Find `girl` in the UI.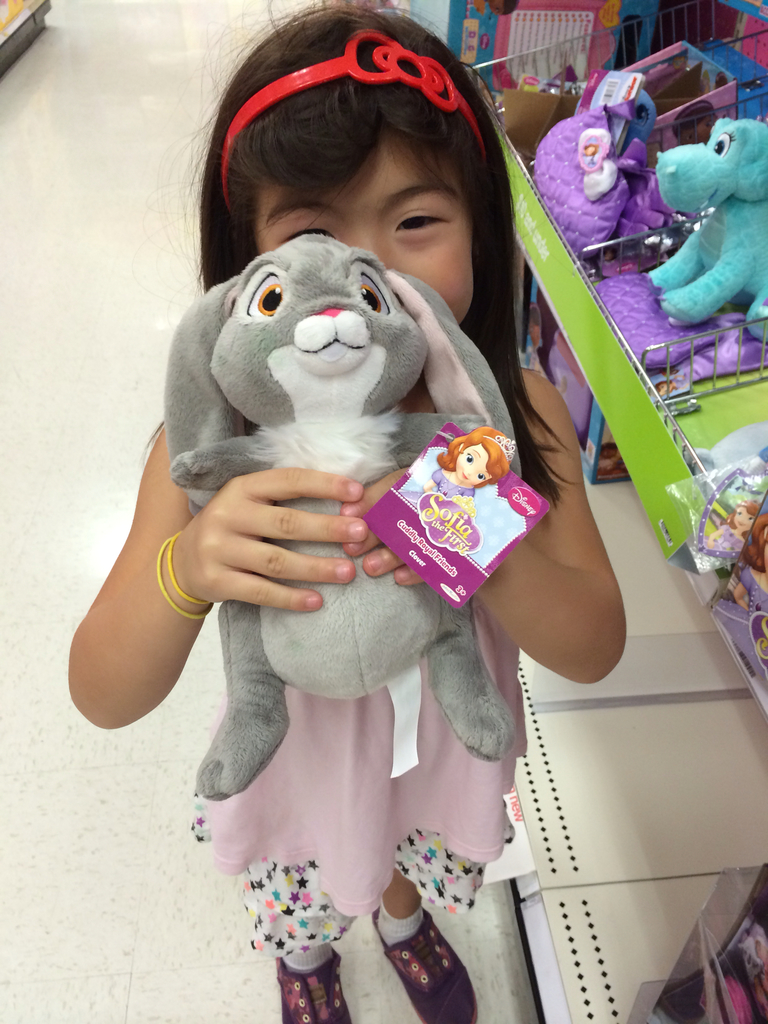
UI element at (70,0,630,1023).
